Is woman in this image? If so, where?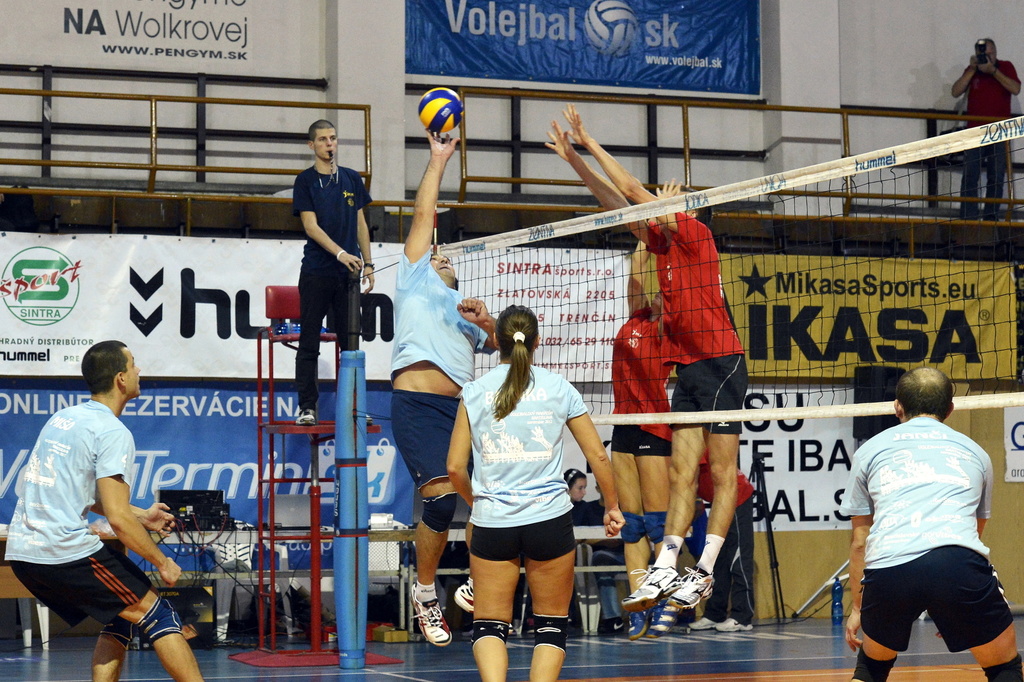
Yes, at [x1=434, y1=292, x2=628, y2=681].
